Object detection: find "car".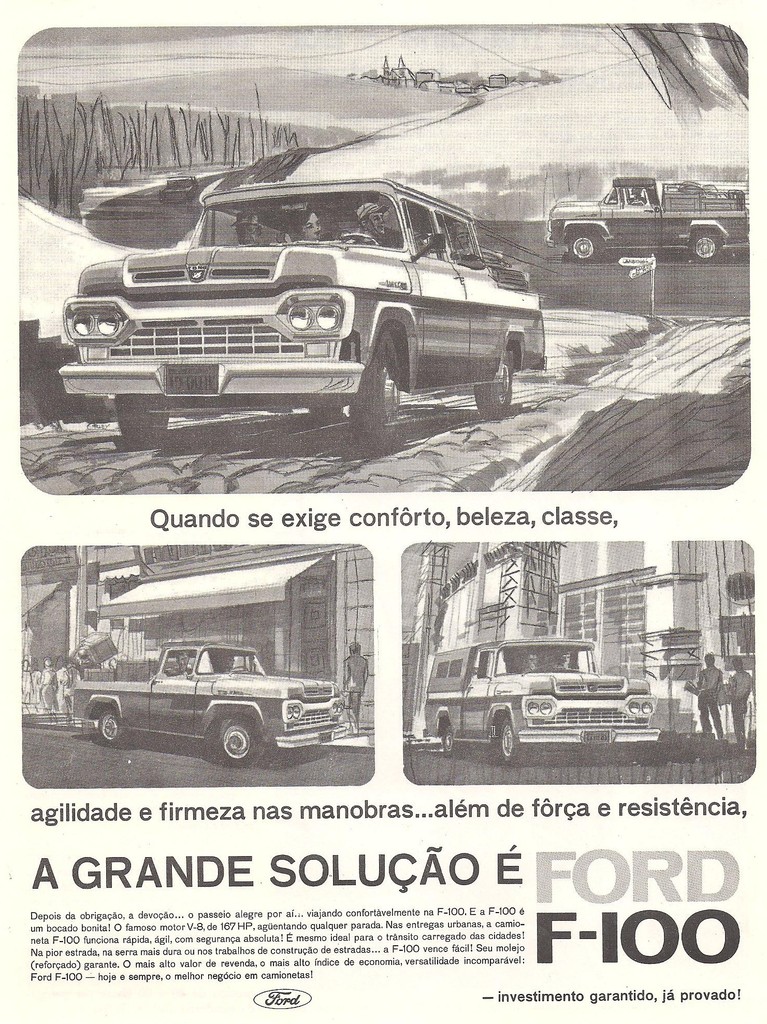
{"x1": 73, "y1": 641, "x2": 342, "y2": 762}.
